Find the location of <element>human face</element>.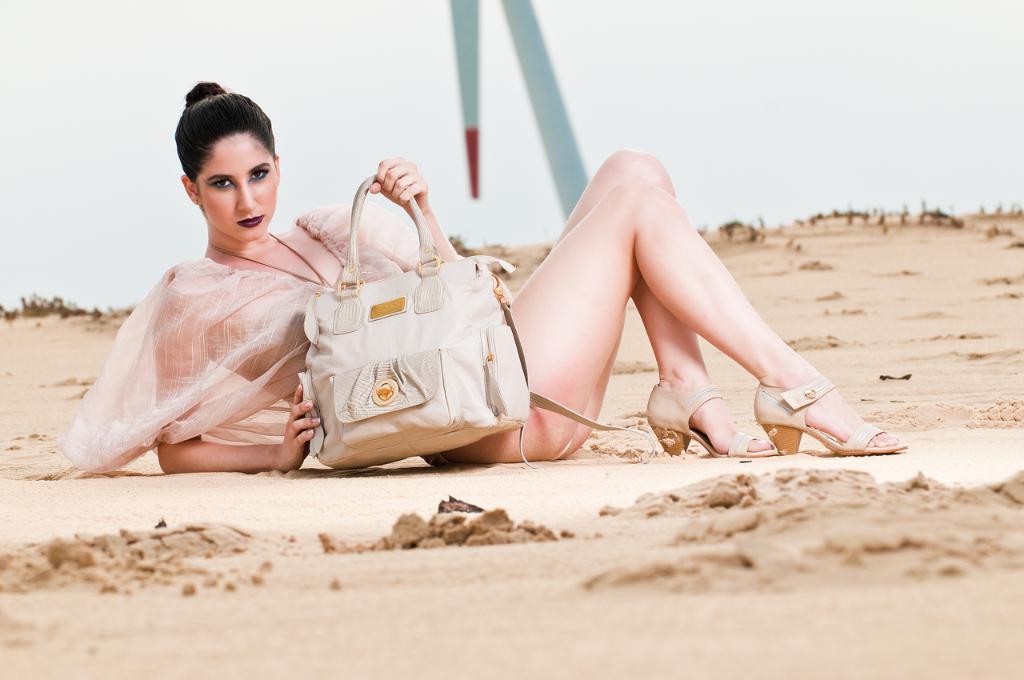
Location: Rect(194, 132, 275, 241).
